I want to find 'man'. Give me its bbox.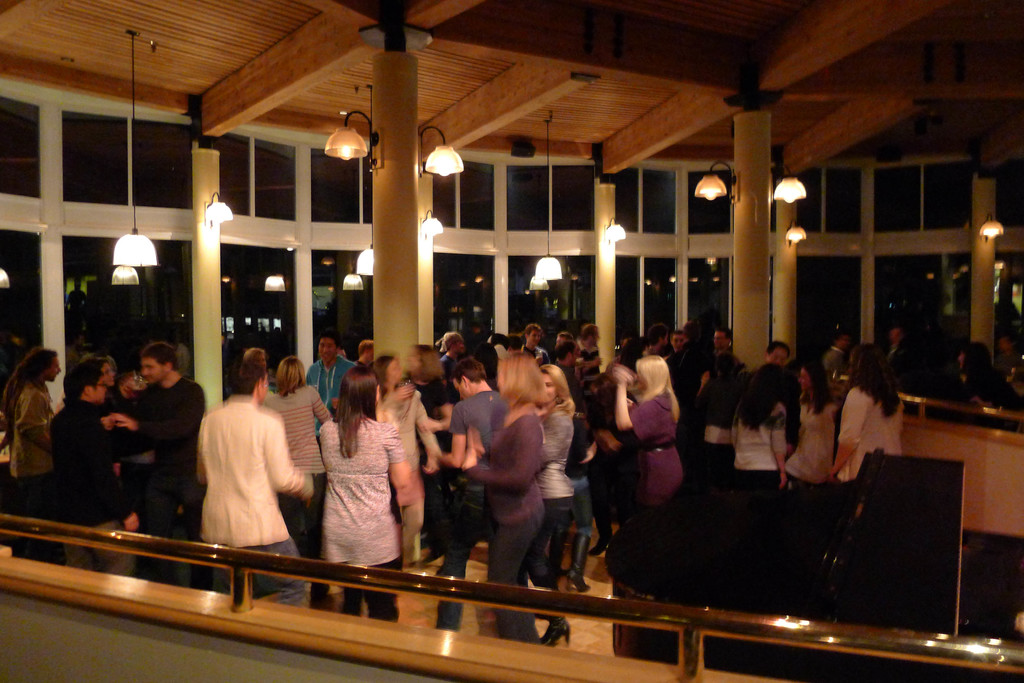
bbox=(643, 323, 673, 358).
